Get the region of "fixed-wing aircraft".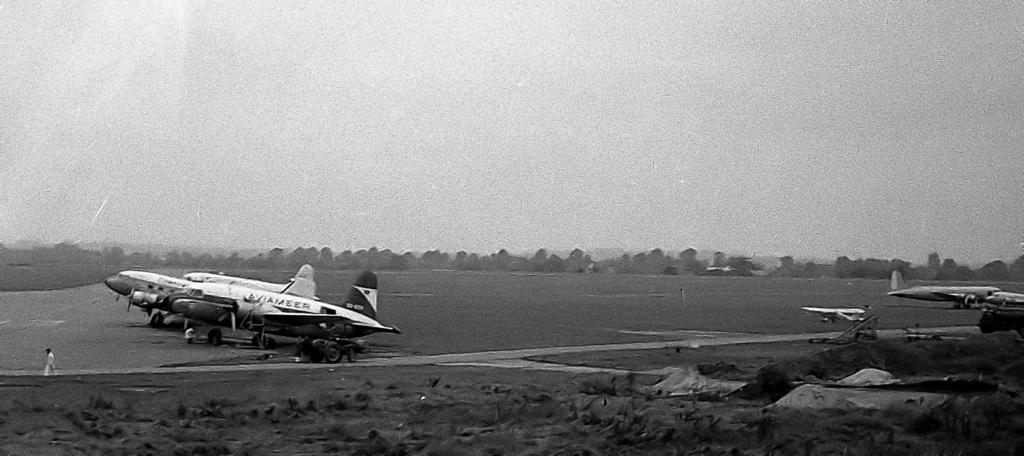
[891, 271, 1023, 309].
